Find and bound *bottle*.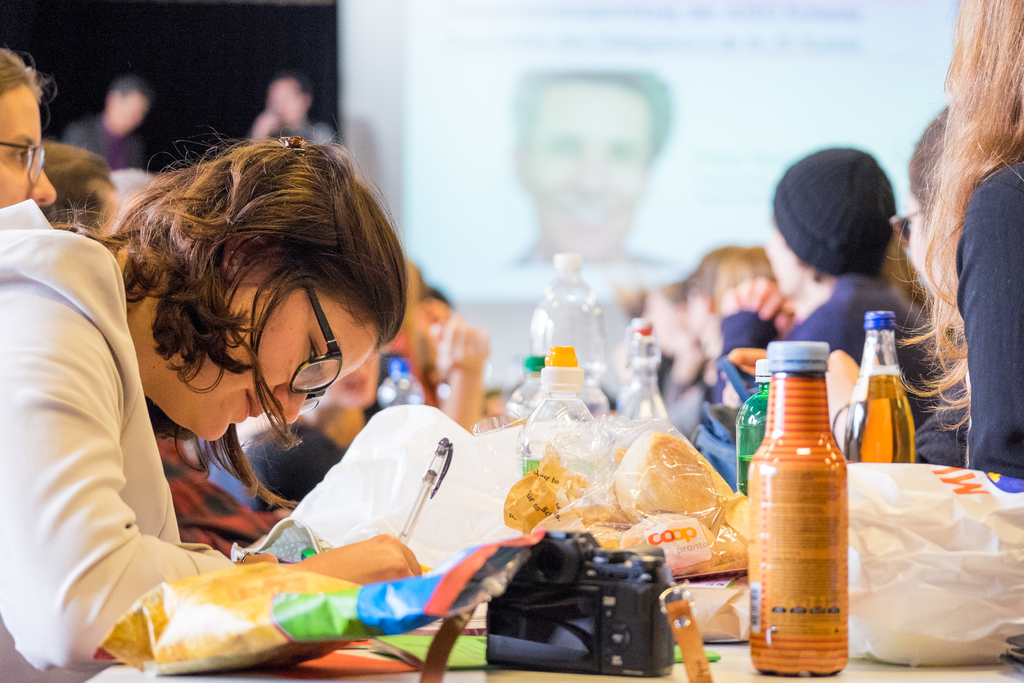
Bound: [380, 361, 427, 409].
